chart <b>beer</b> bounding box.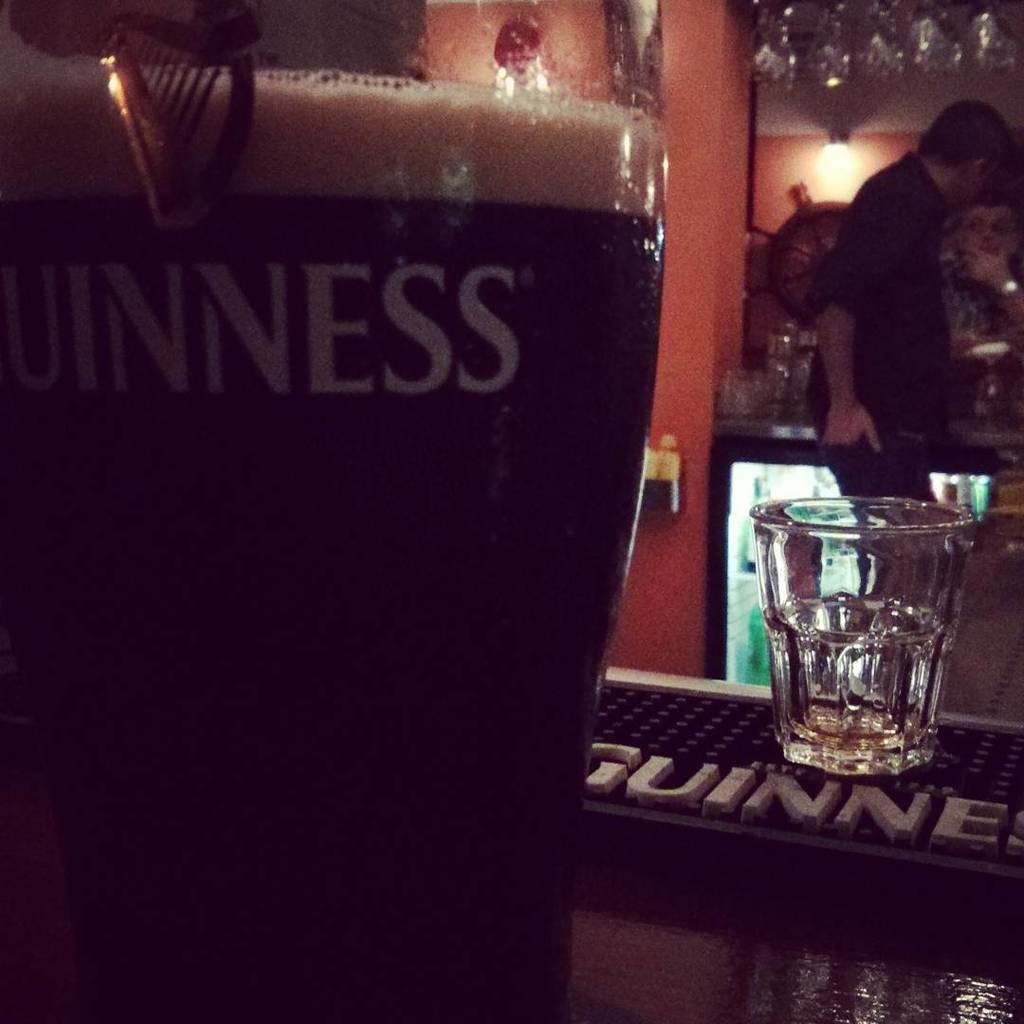
Charted: box(744, 487, 964, 786).
